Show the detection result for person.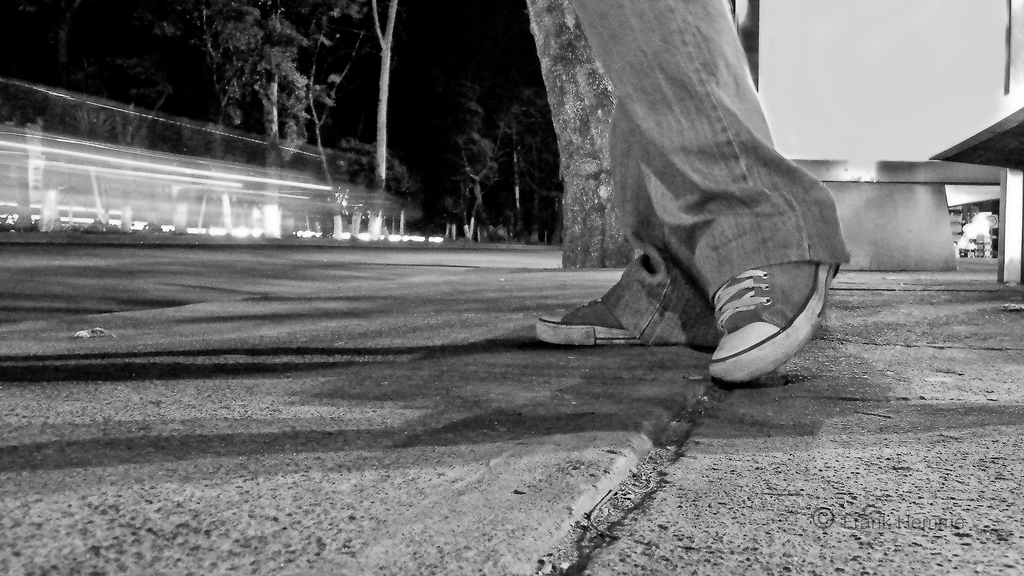
[437, 3, 884, 390].
